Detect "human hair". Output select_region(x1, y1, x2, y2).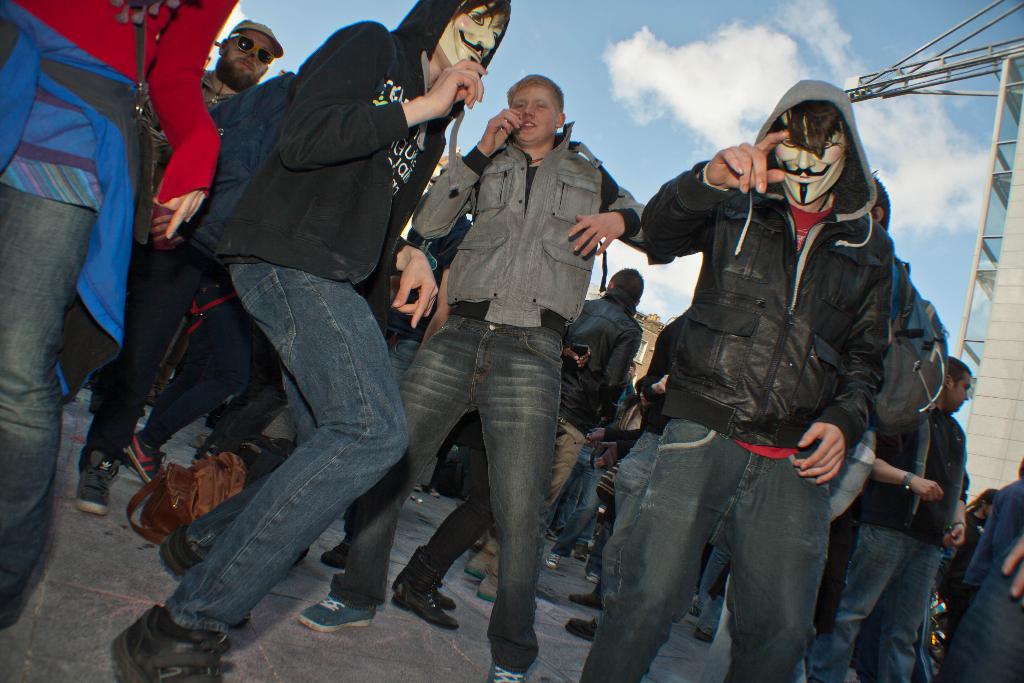
select_region(947, 355, 972, 391).
